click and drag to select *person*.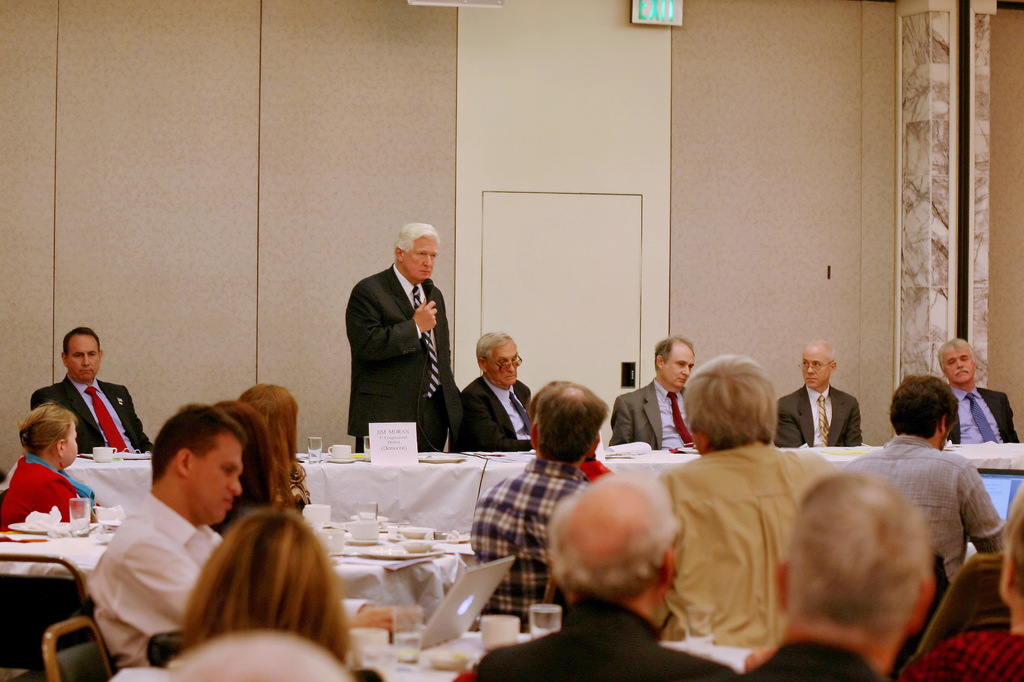
Selection: bbox(743, 464, 940, 681).
